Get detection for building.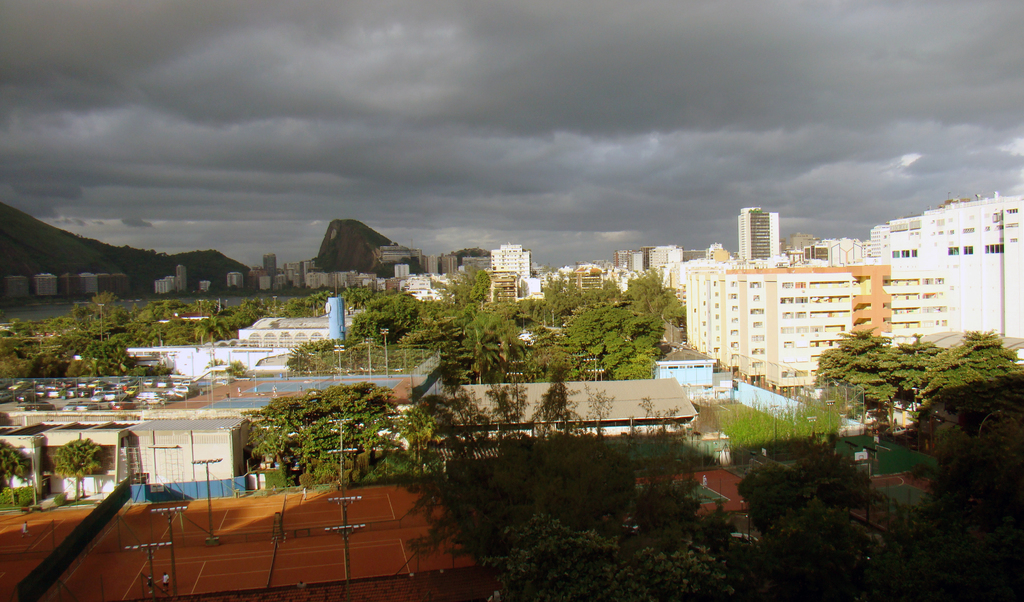
Detection: [2,275,23,297].
